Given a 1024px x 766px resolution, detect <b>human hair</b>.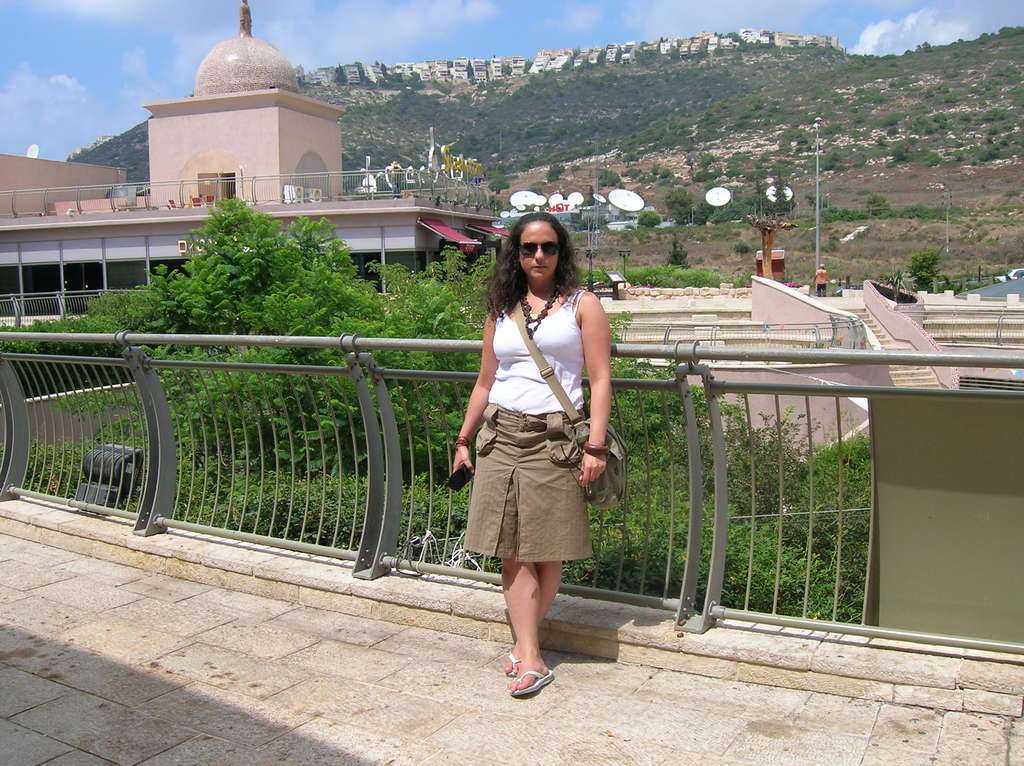
477/214/582/314.
